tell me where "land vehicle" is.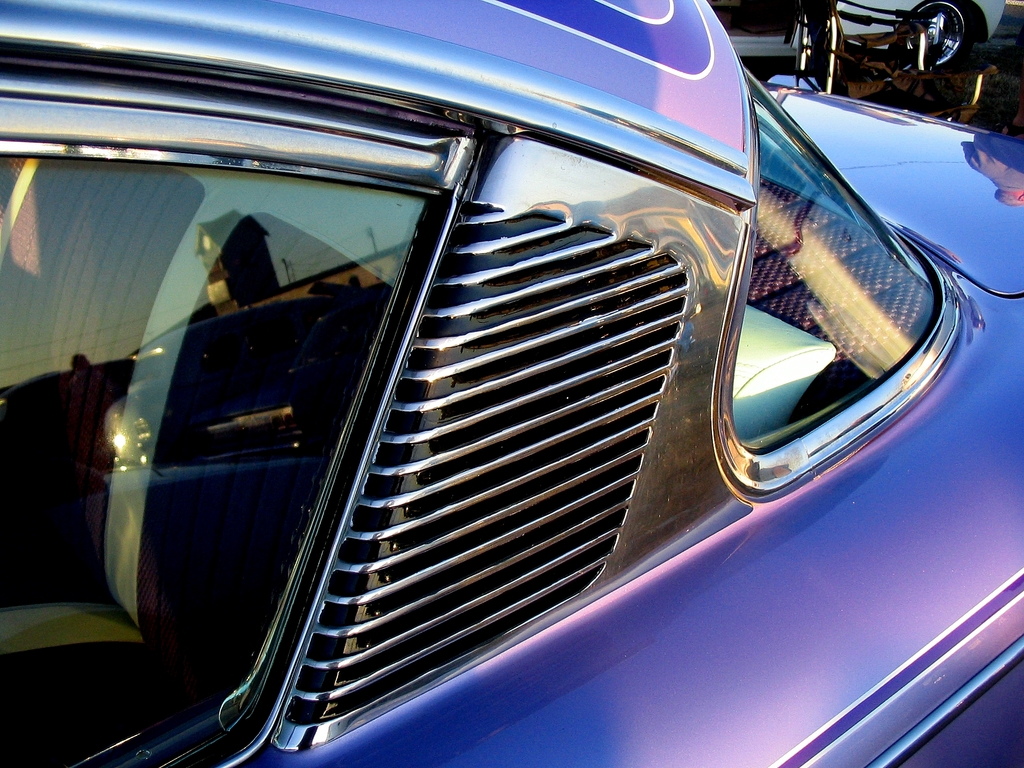
"land vehicle" is at l=60, t=0, r=1012, b=767.
